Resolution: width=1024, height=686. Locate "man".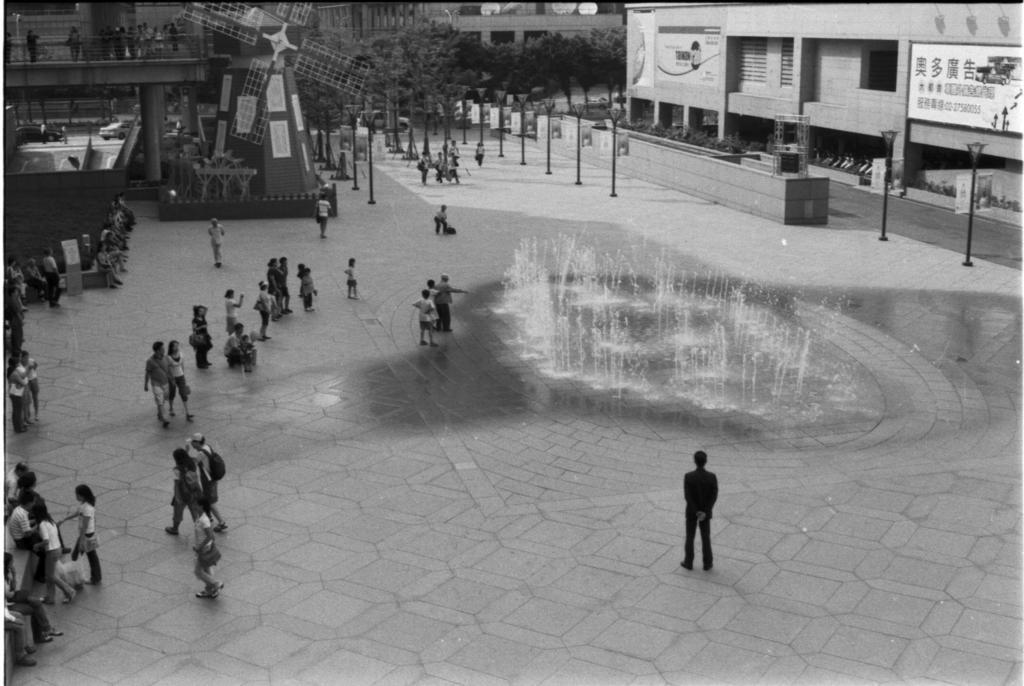
select_region(436, 275, 467, 332).
